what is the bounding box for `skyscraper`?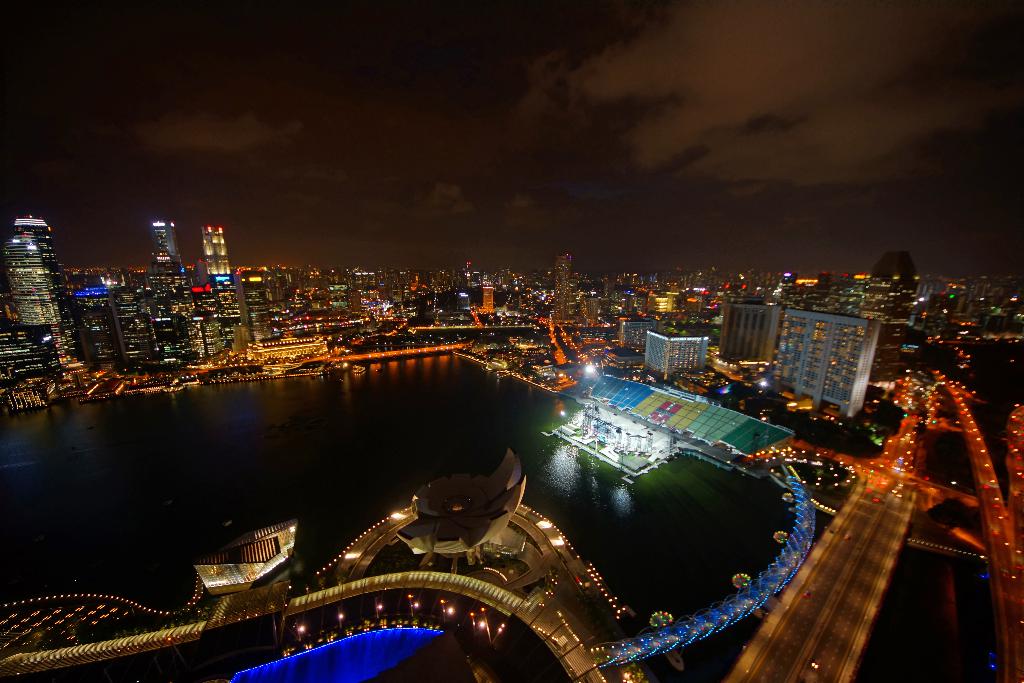
bbox=[10, 214, 66, 324].
